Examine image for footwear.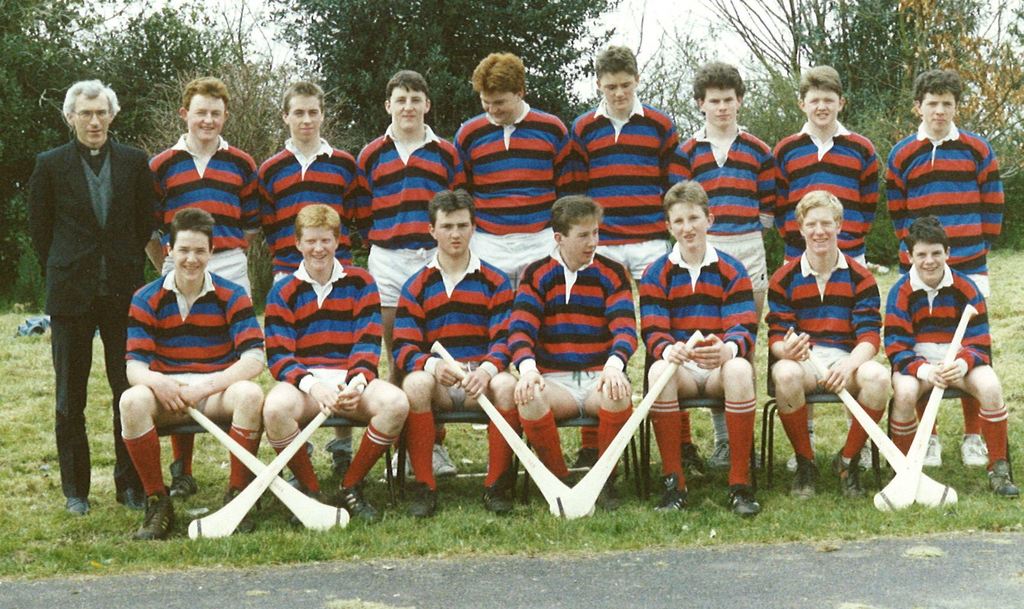
Examination result: crop(169, 472, 194, 496).
